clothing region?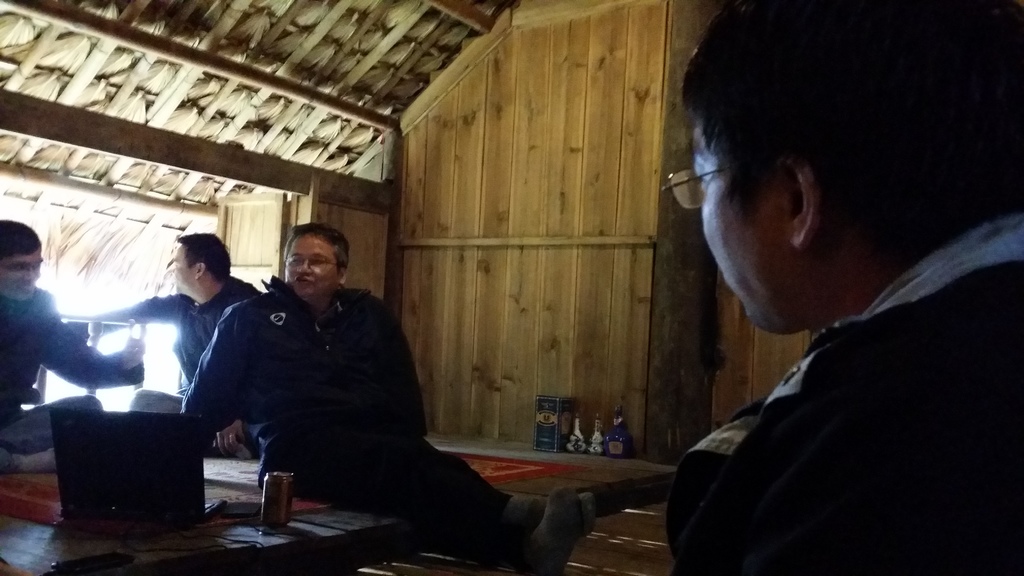
[173,280,504,544]
